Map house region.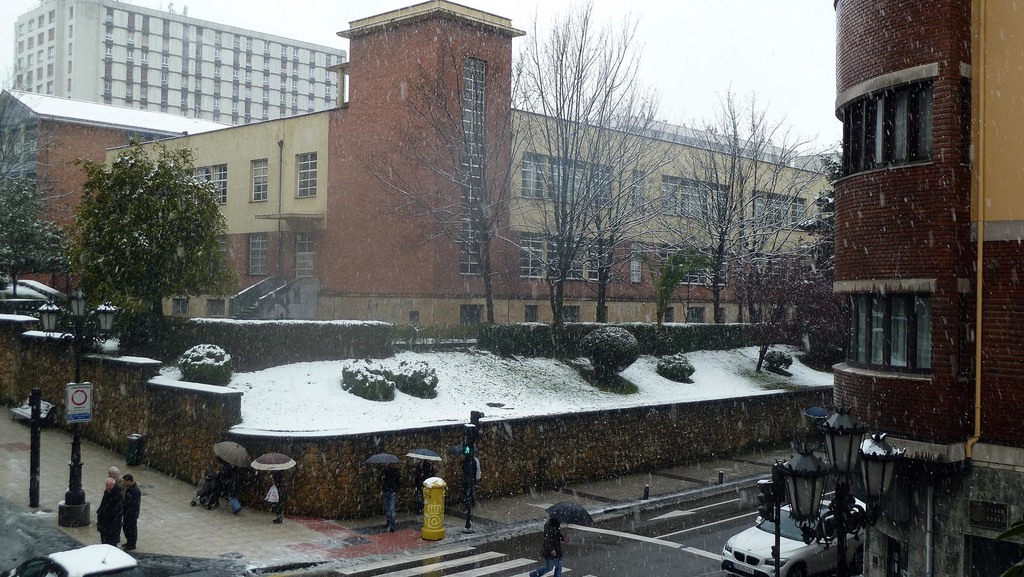
Mapped to locate(831, 0, 1023, 576).
